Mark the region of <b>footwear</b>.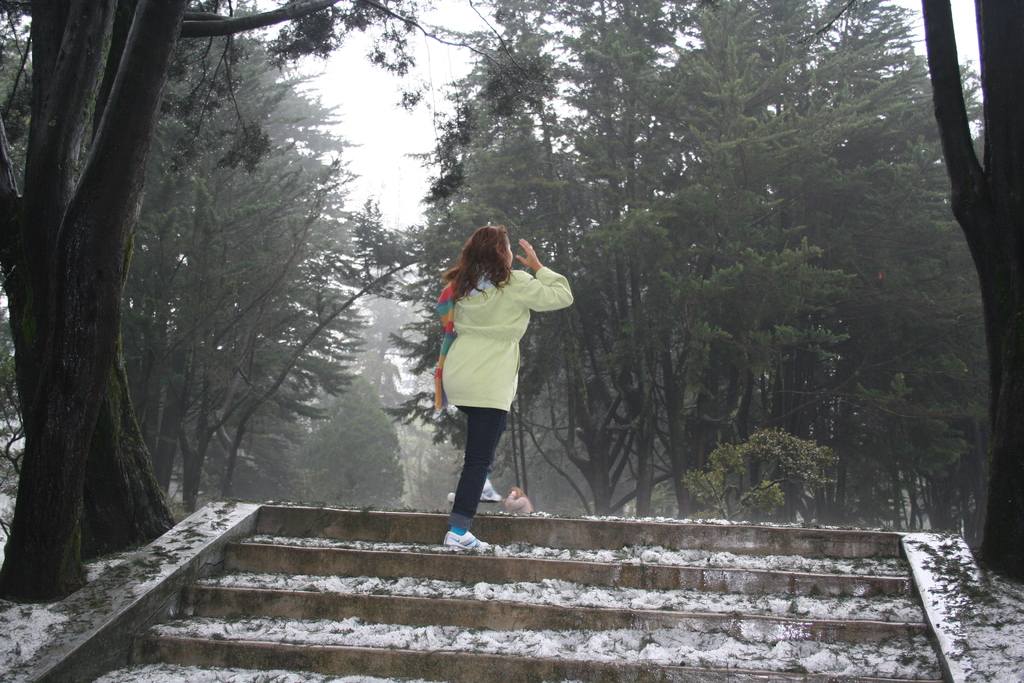
Region: 477,475,504,502.
